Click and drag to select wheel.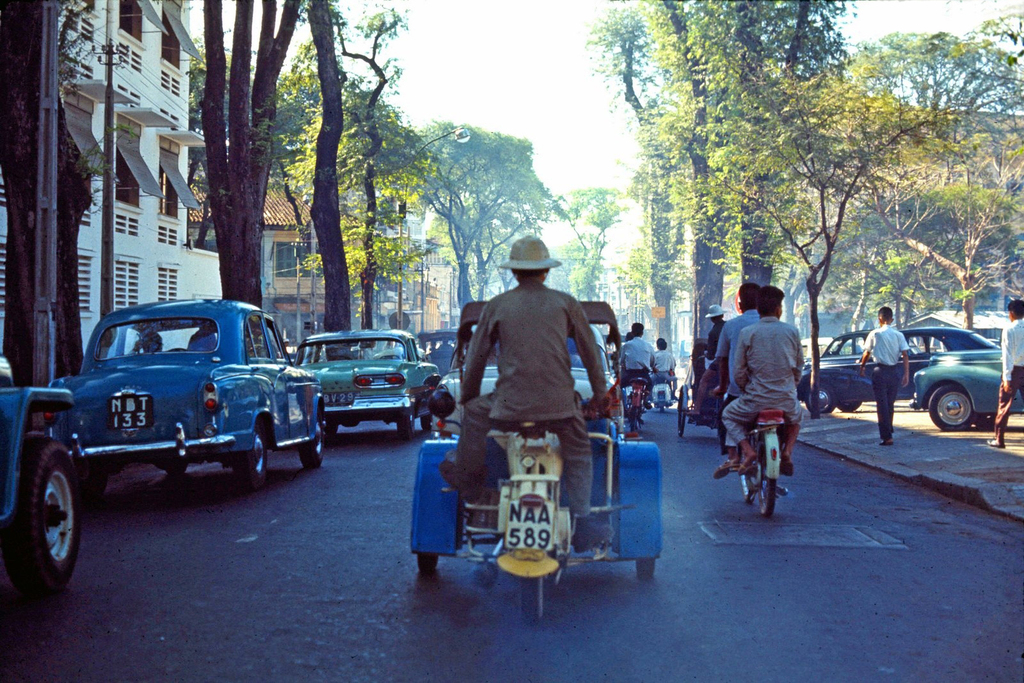
Selection: bbox(3, 444, 68, 595).
